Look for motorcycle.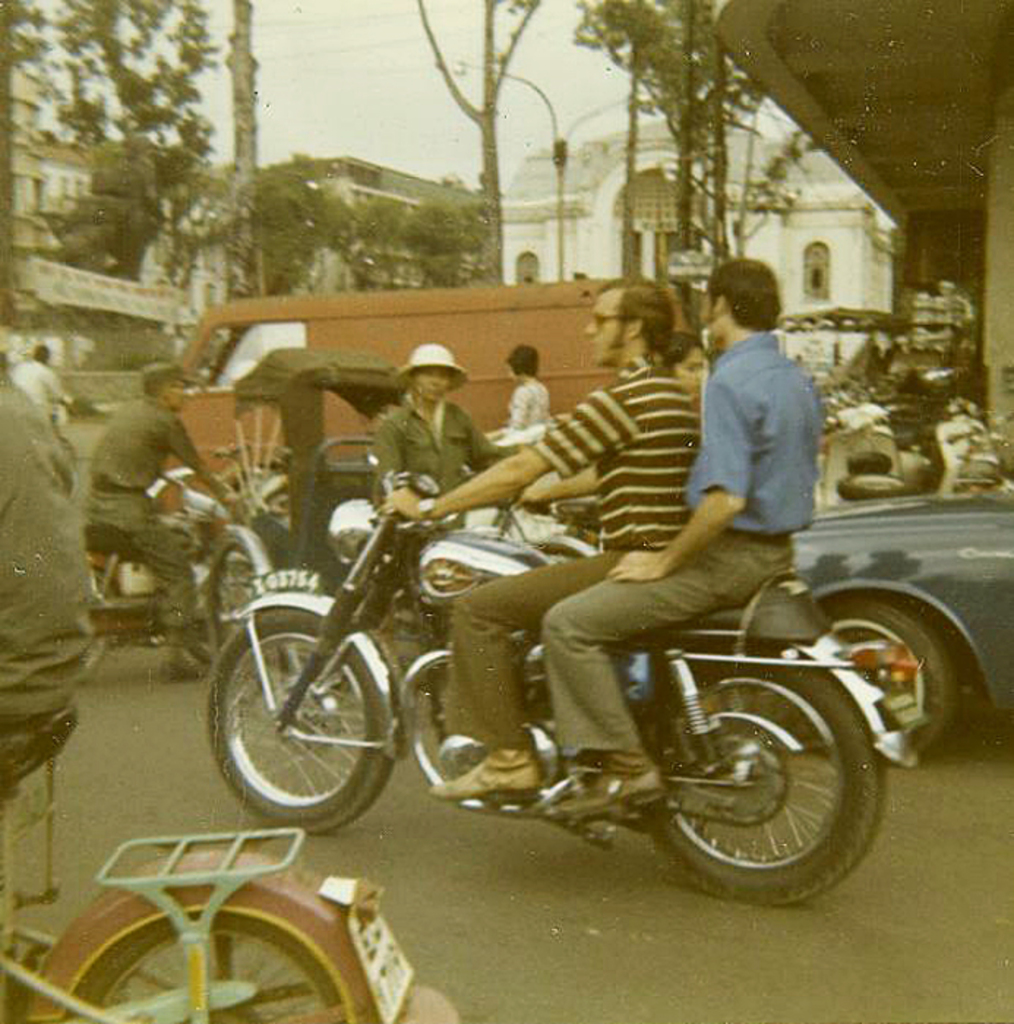
Found: <box>64,483,285,690</box>.
